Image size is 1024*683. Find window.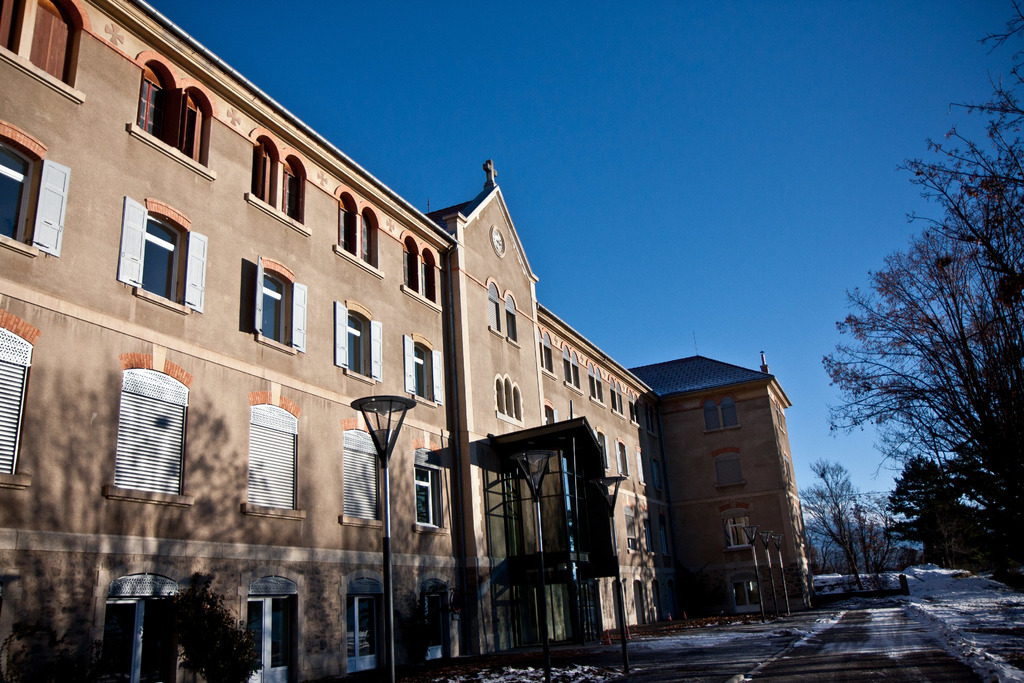
<region>541, 395, 559, 427</region>.
